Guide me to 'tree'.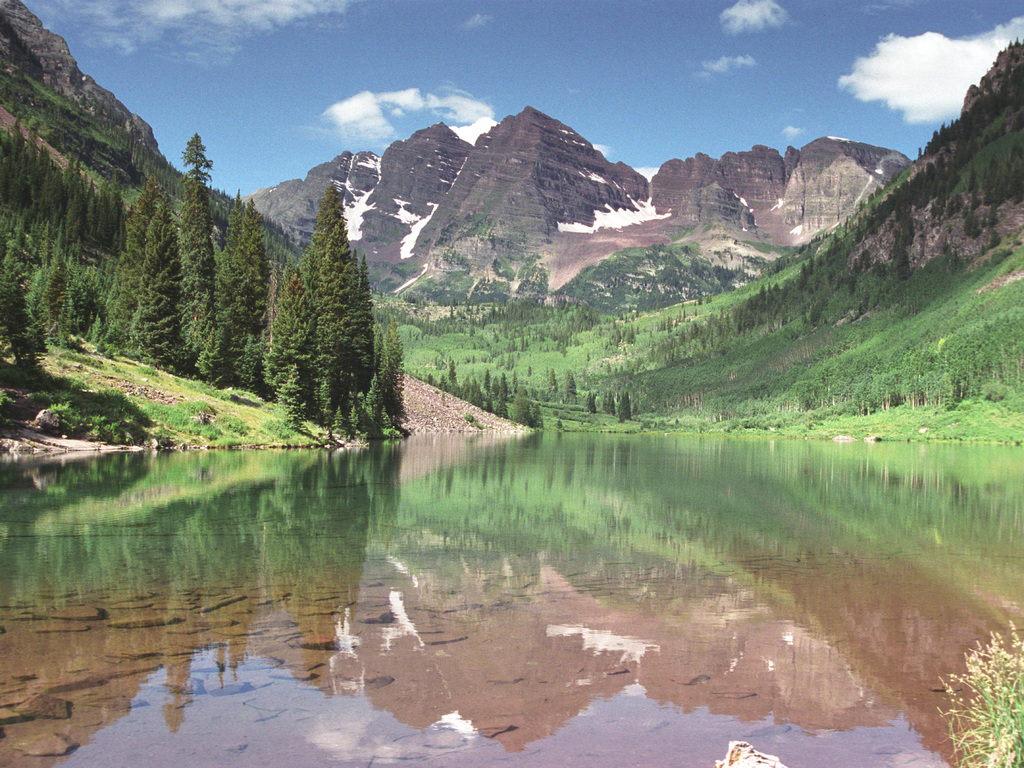
Guidance: BBox(262, 367, 303, 431).
